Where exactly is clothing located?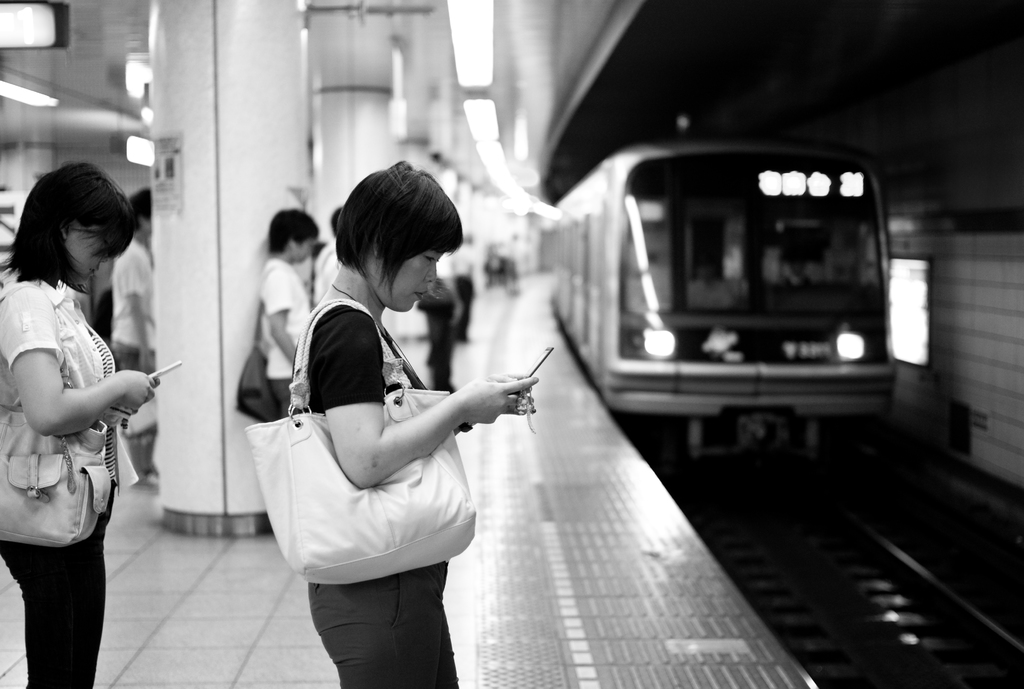
Its bounding box is <bbox>448, 248, 479, 338</bbox>.
